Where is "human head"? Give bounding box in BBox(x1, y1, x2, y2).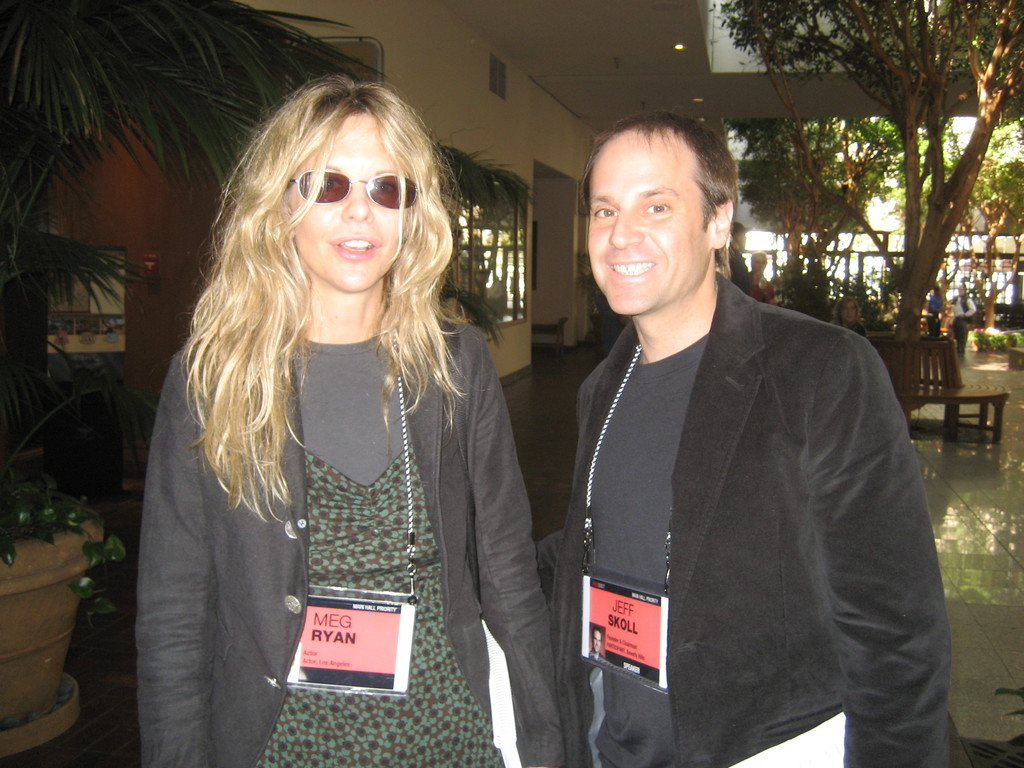
BBox(215, 73, 457, 299).
